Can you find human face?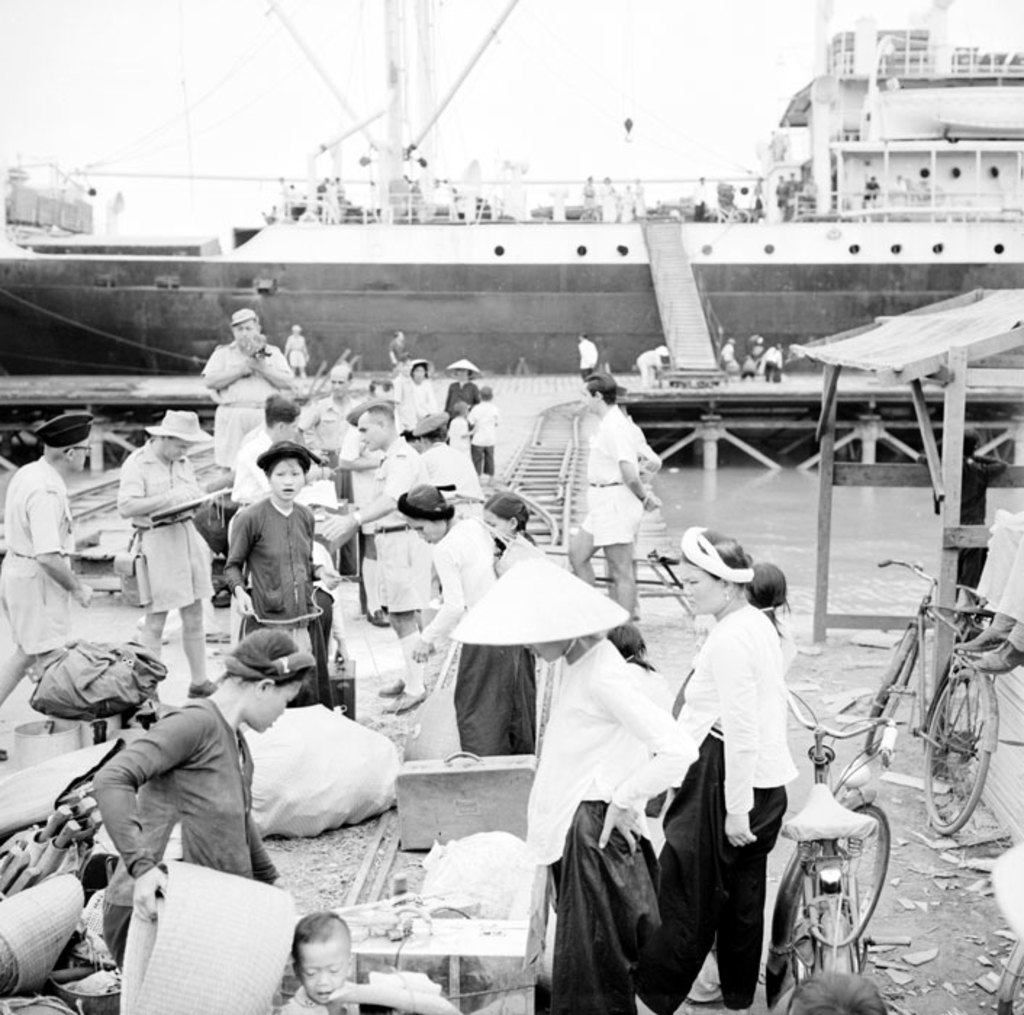
Yes, bounding box: {"x1": 479, "y1": 508, "x2": 508, "y2": 539}.
